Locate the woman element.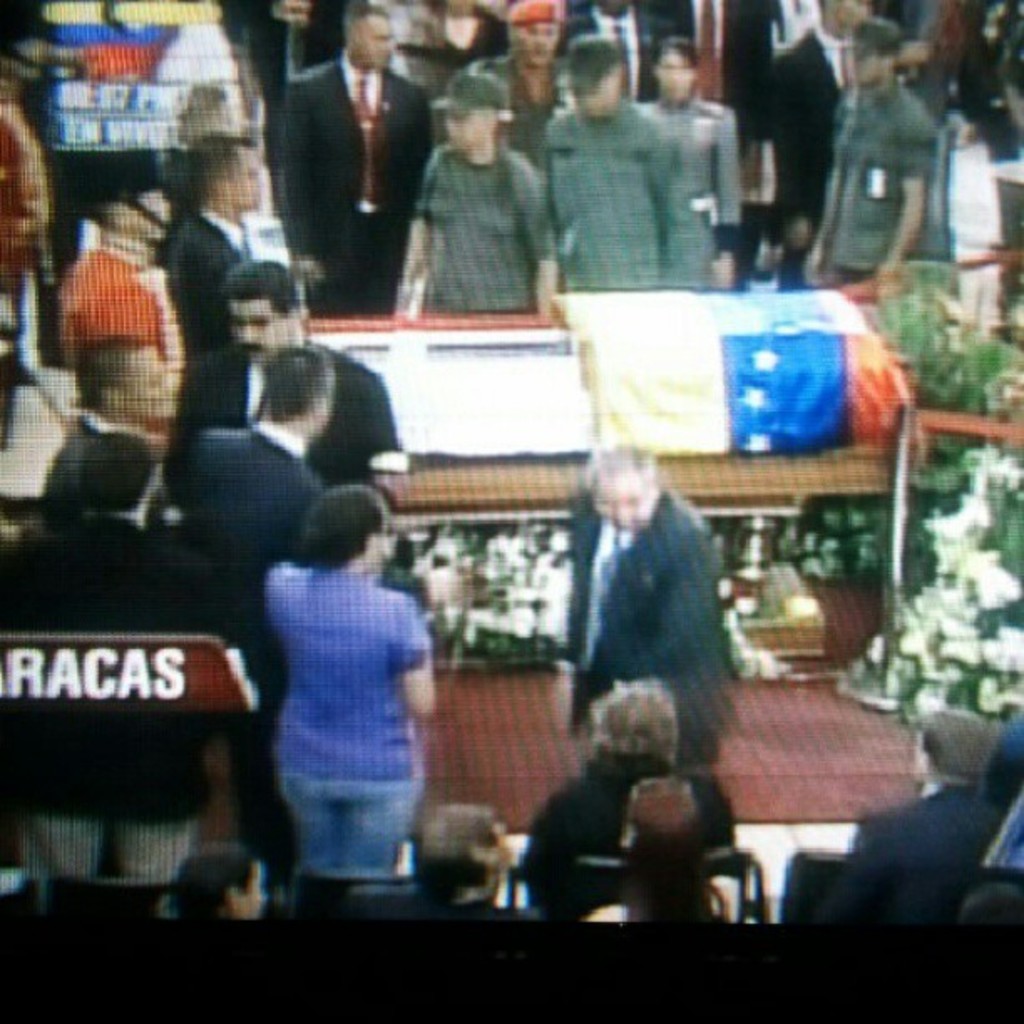
Element bbox: detection(238, 468, 448, 899).
